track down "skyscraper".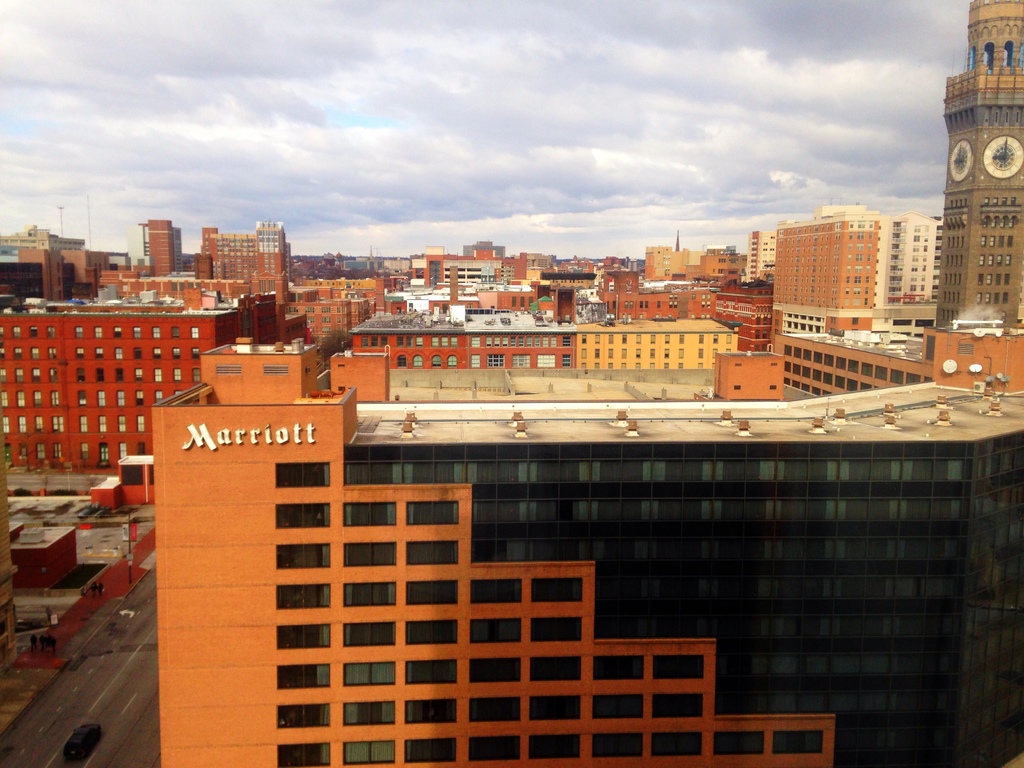
Tracked to x1=922, y1=42, x2=1023, y2=361.
